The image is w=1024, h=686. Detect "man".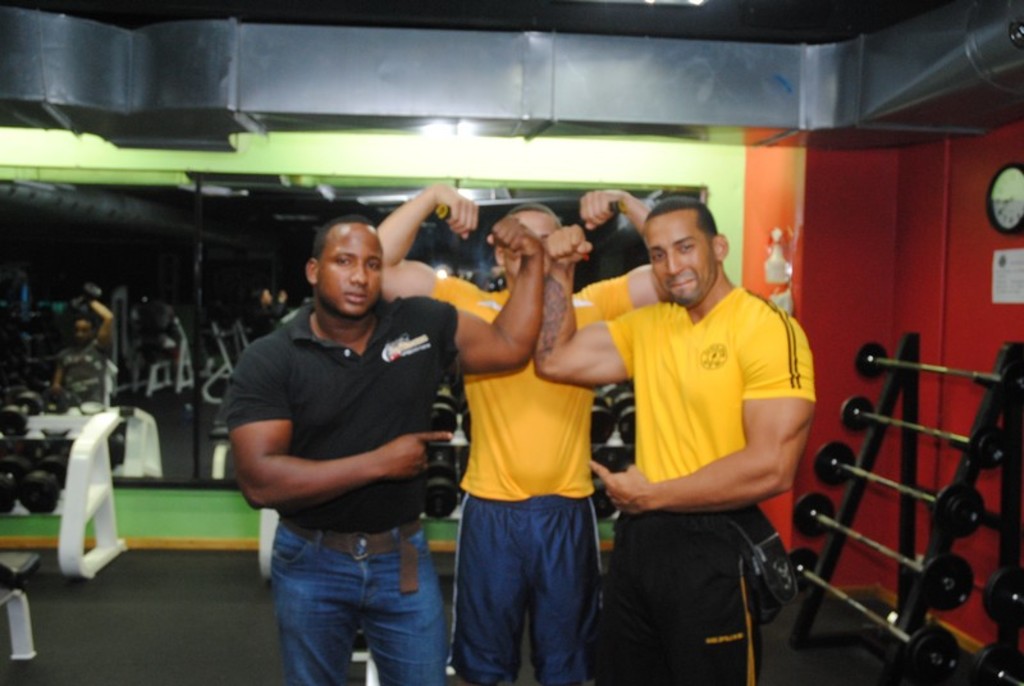
Detection: (47, 288, 111, 411).
